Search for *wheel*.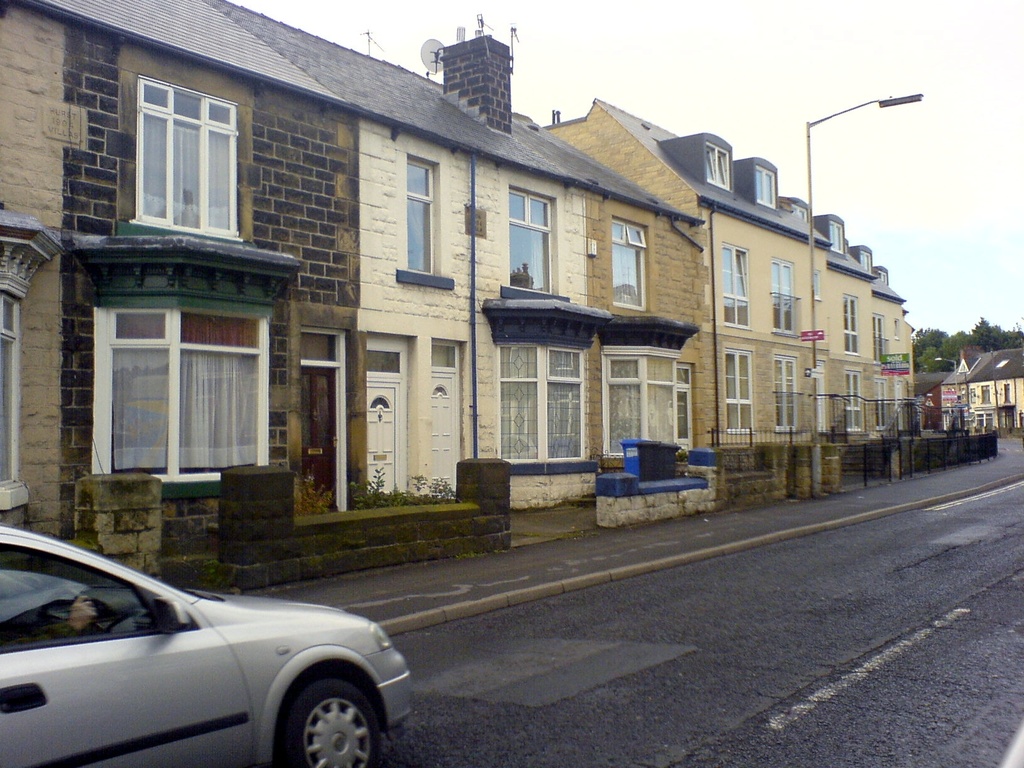
Found at locate(276, 669, 383, 767).
